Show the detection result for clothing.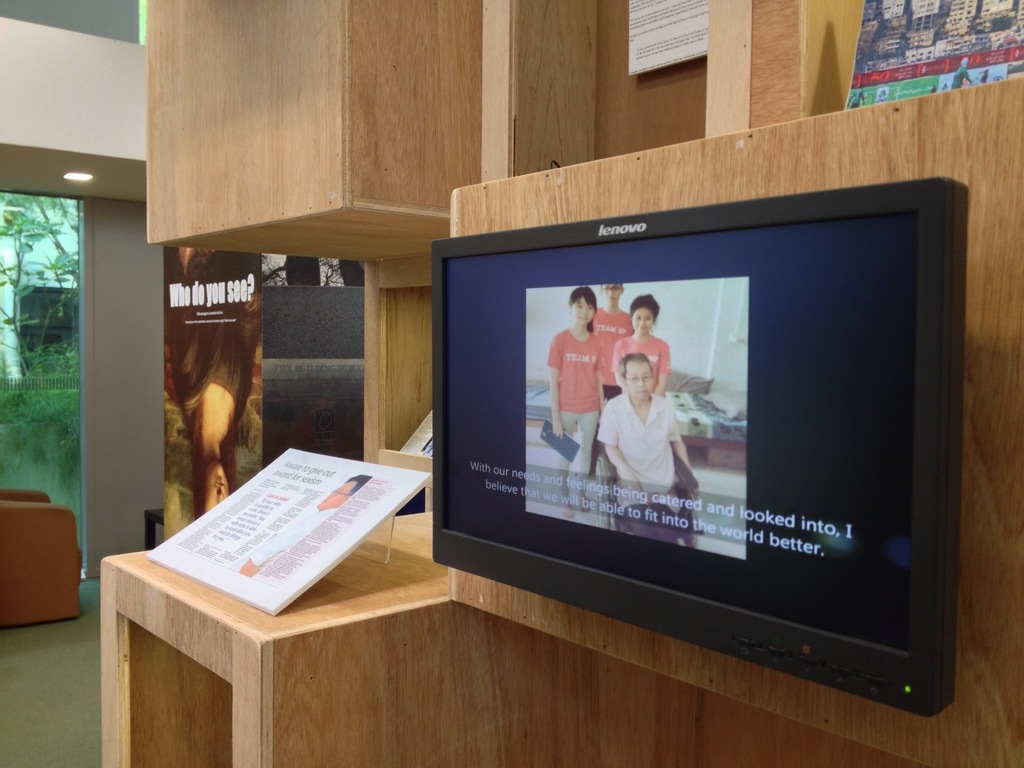
[x1=597, y1=391, x2=682, y2=539].
